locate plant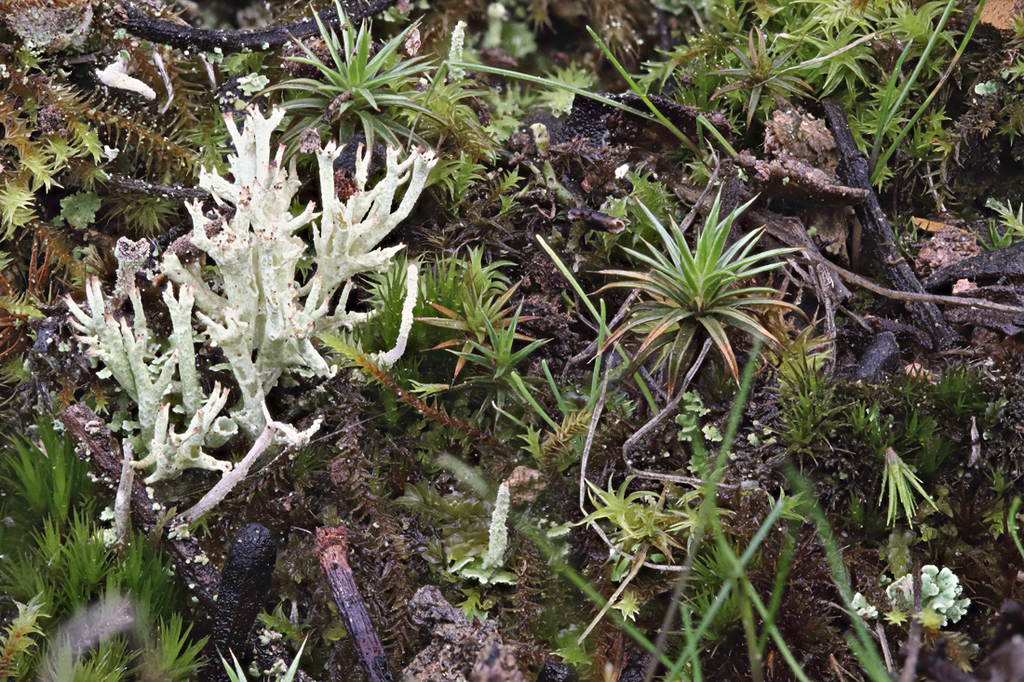
(x1=705, y1=19, x2=827, y2=127)
